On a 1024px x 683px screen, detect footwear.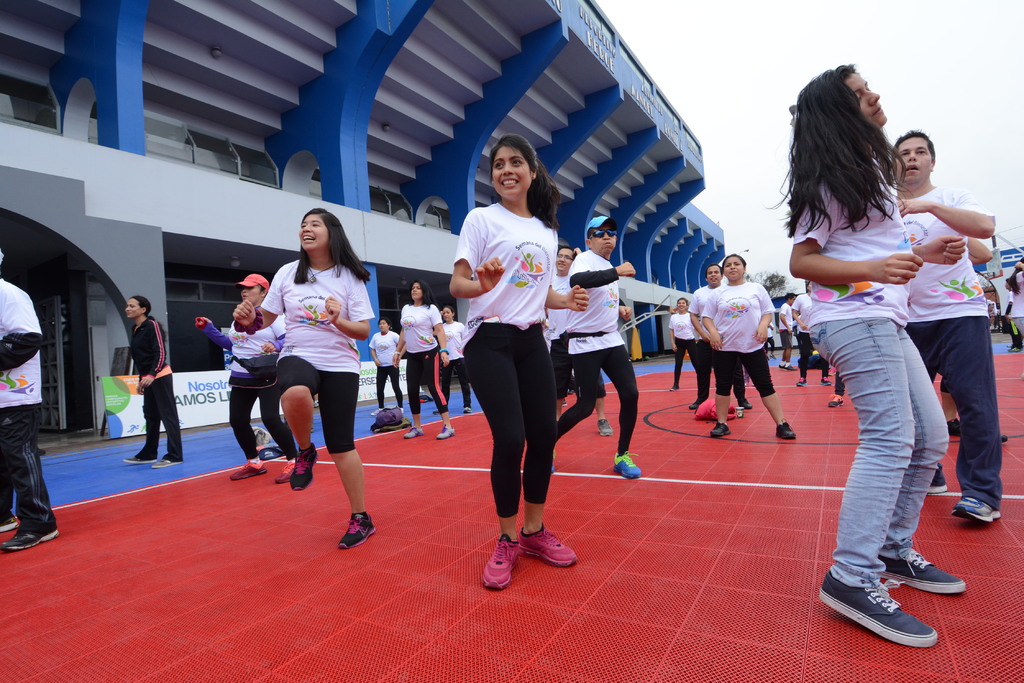
{"left": 339, "top": 515, "right": 376, "bottom": 550}.
